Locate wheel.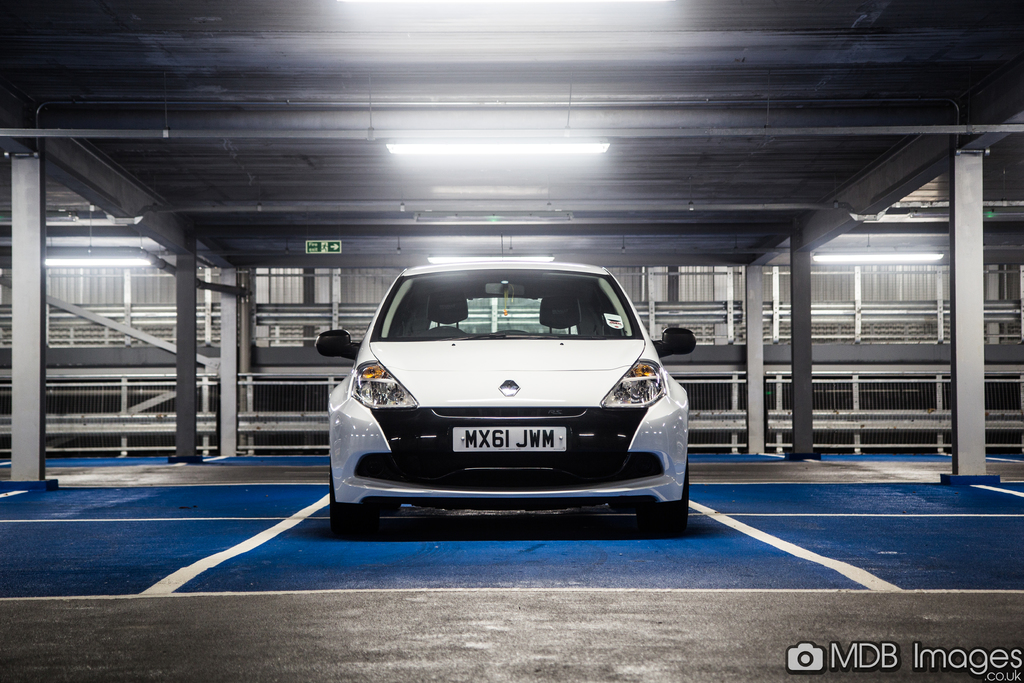
Bounding box: rect(328, 461, 378, 537).
